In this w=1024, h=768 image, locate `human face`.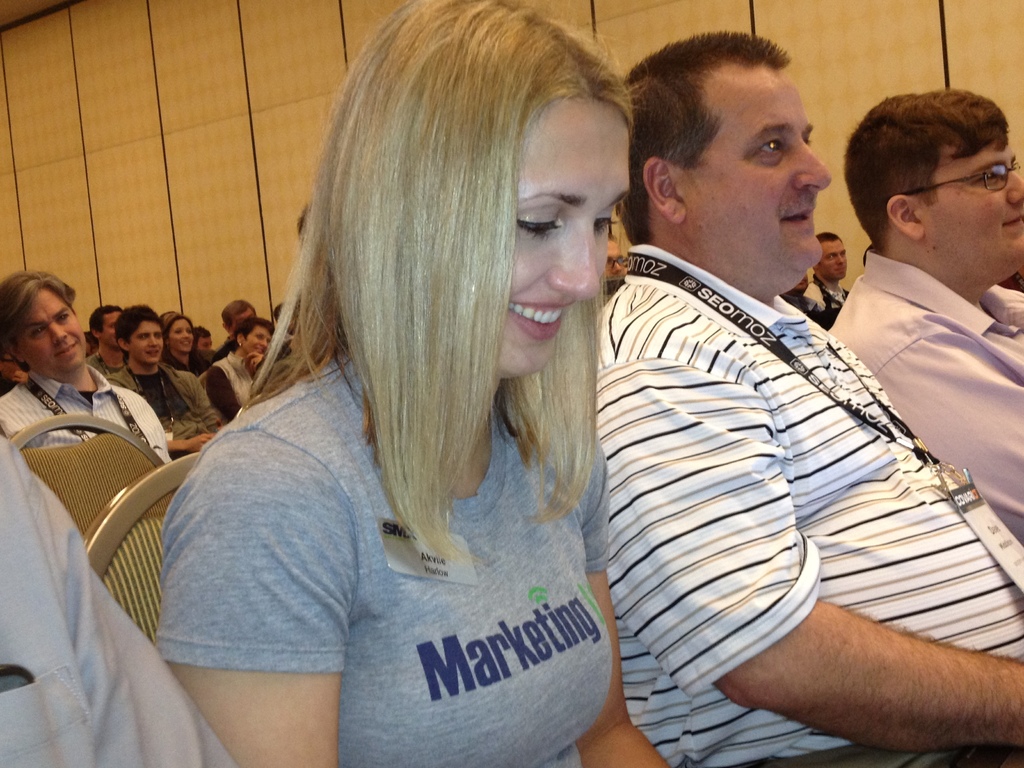
Bounding box: x1=520 y1=99 x2=630 y2=376.
